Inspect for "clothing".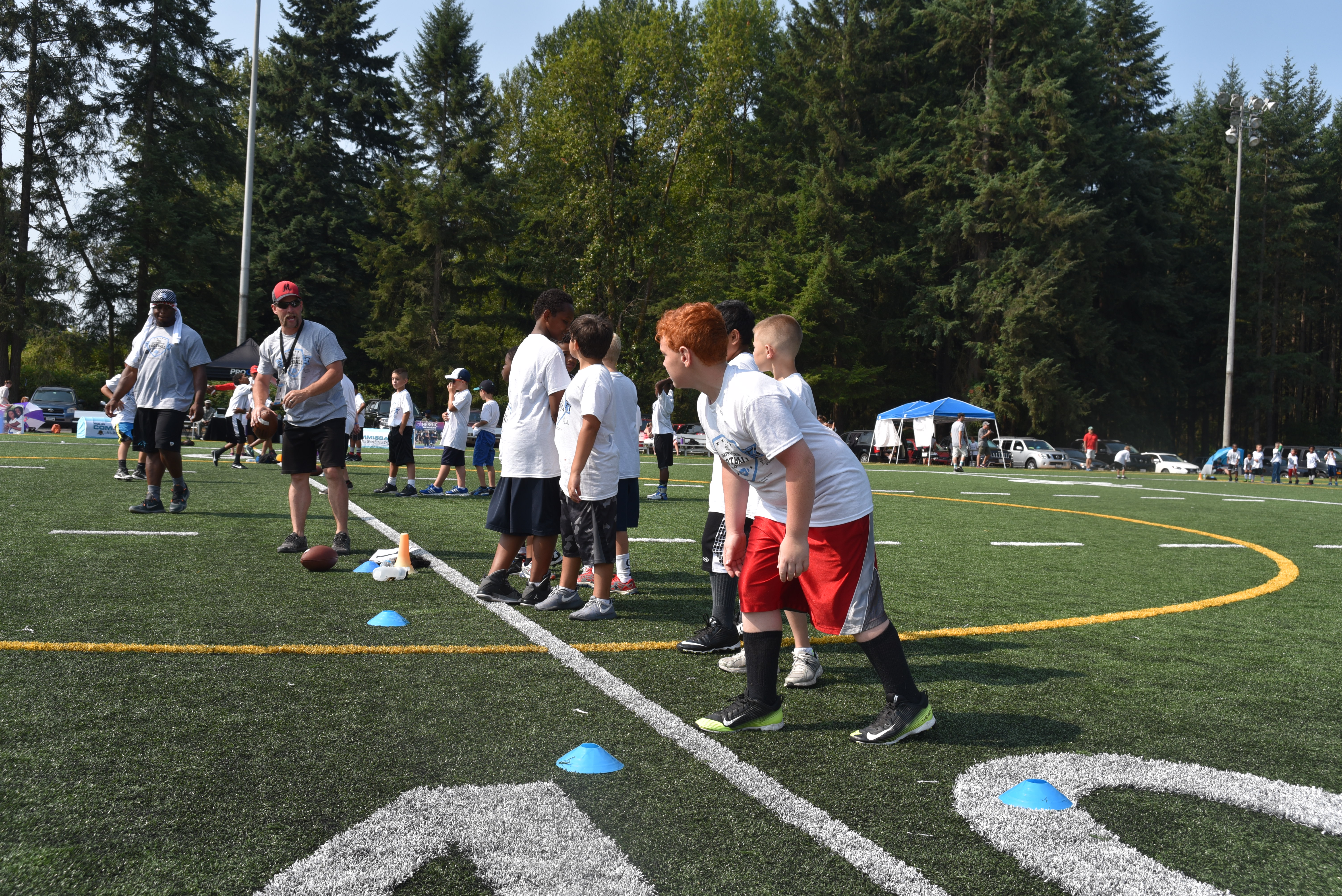
Inspection: [97,86,104,103].
